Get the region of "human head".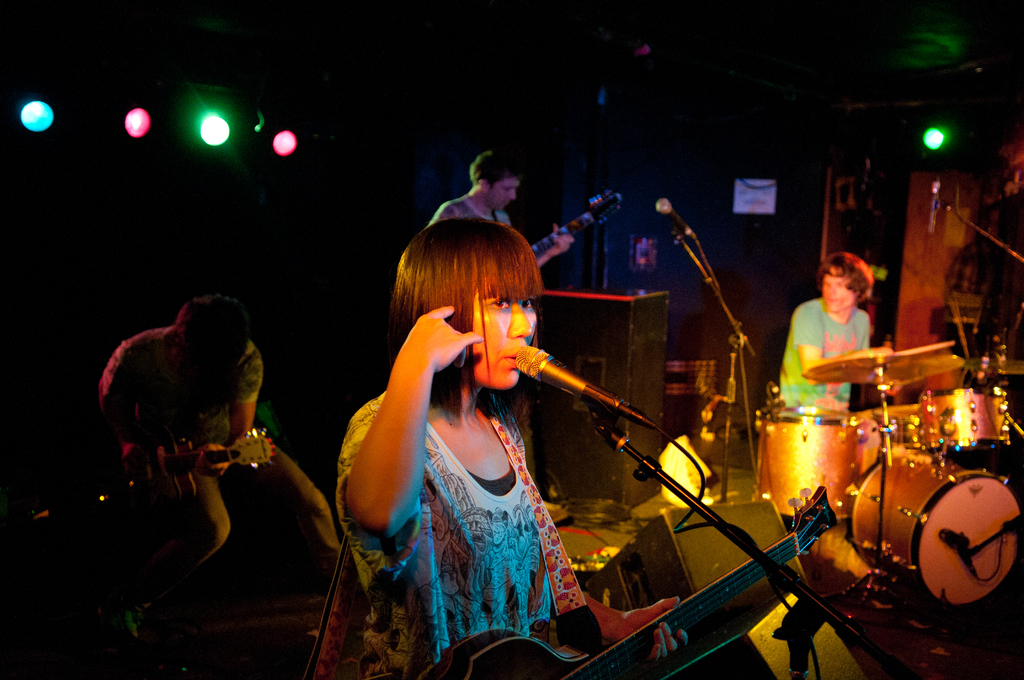
(389, 224, 559, 350).
